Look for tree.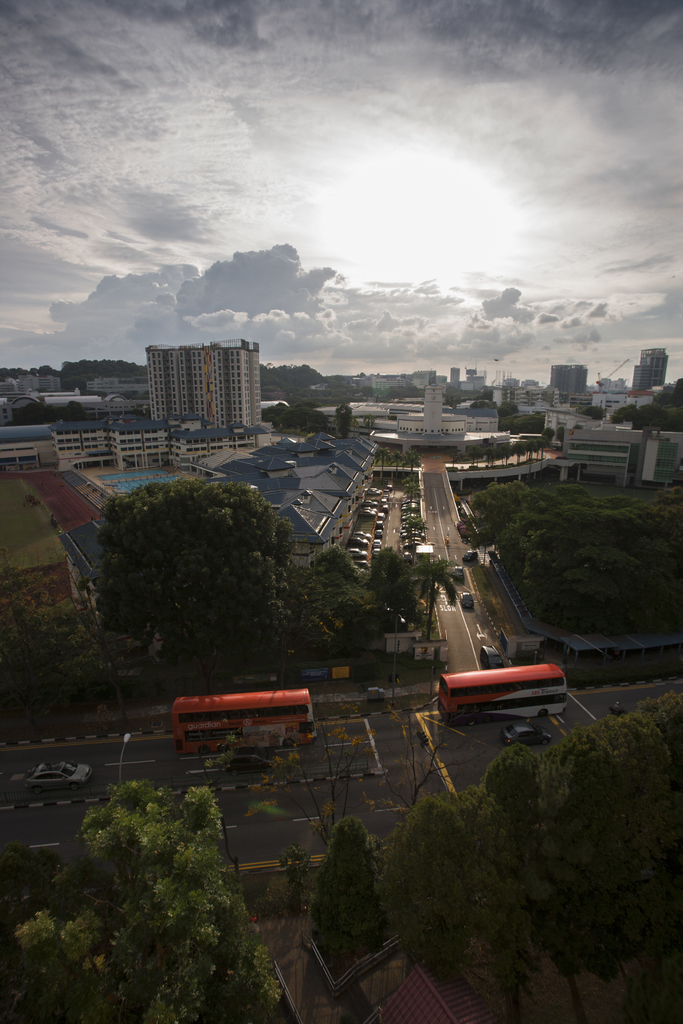
Found: (x1=462, y1=445, x2=483, y2=471).
